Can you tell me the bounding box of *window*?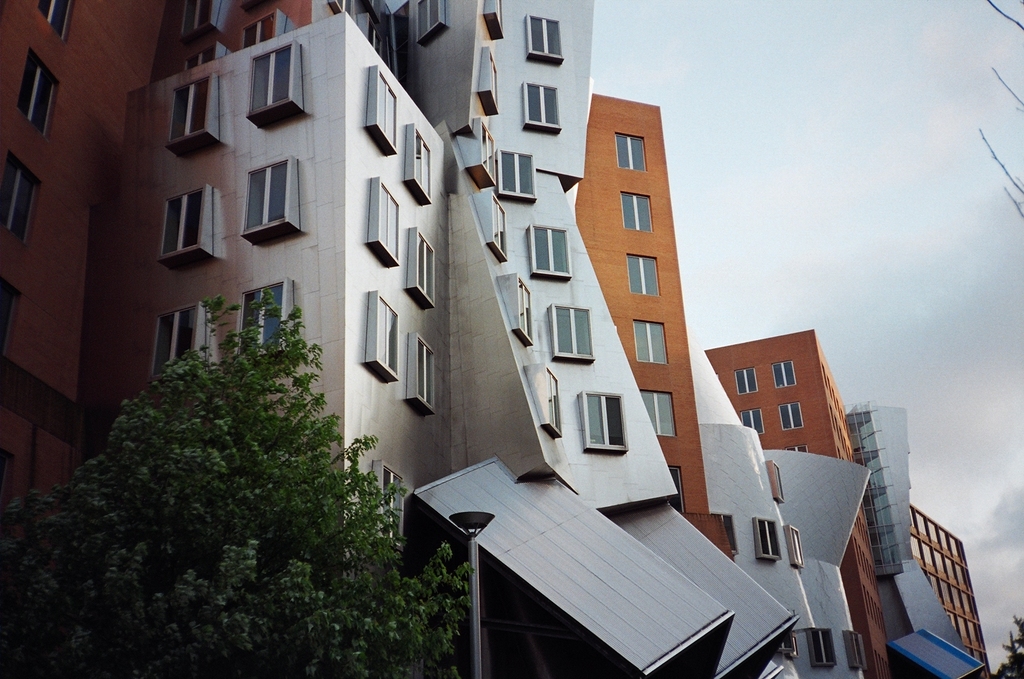
left=756, top=519, right=781, bottom=558.
